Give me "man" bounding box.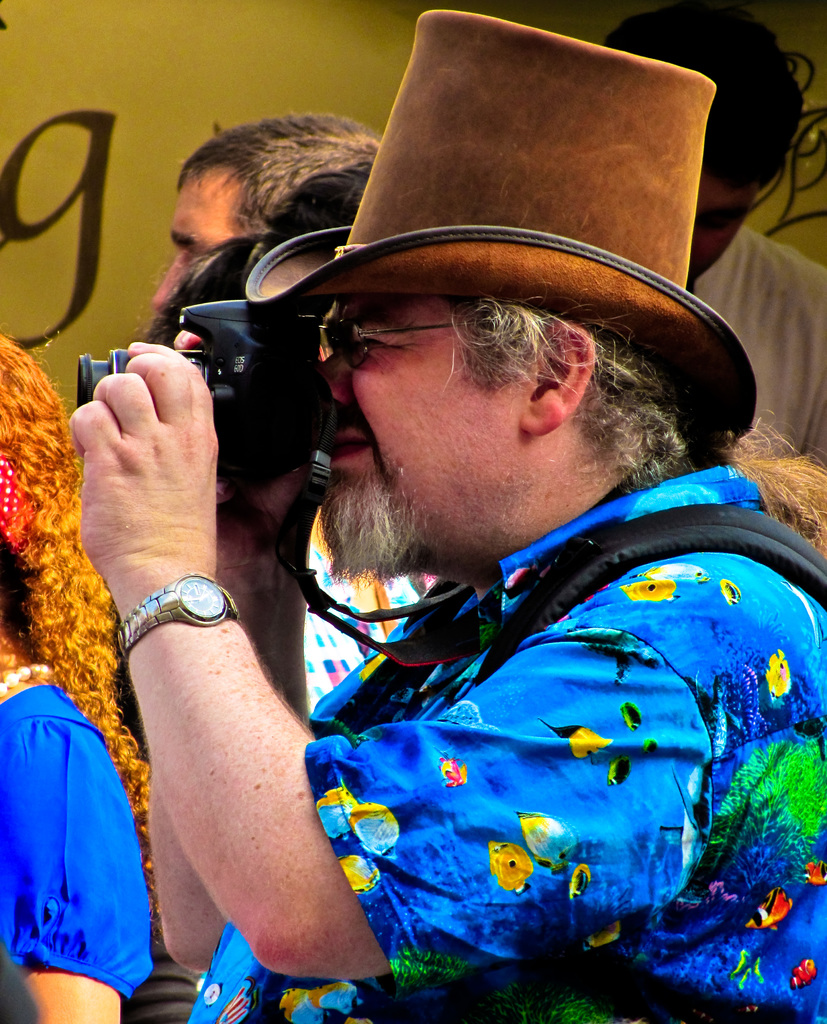
locate(143, 120, 401, 310).
